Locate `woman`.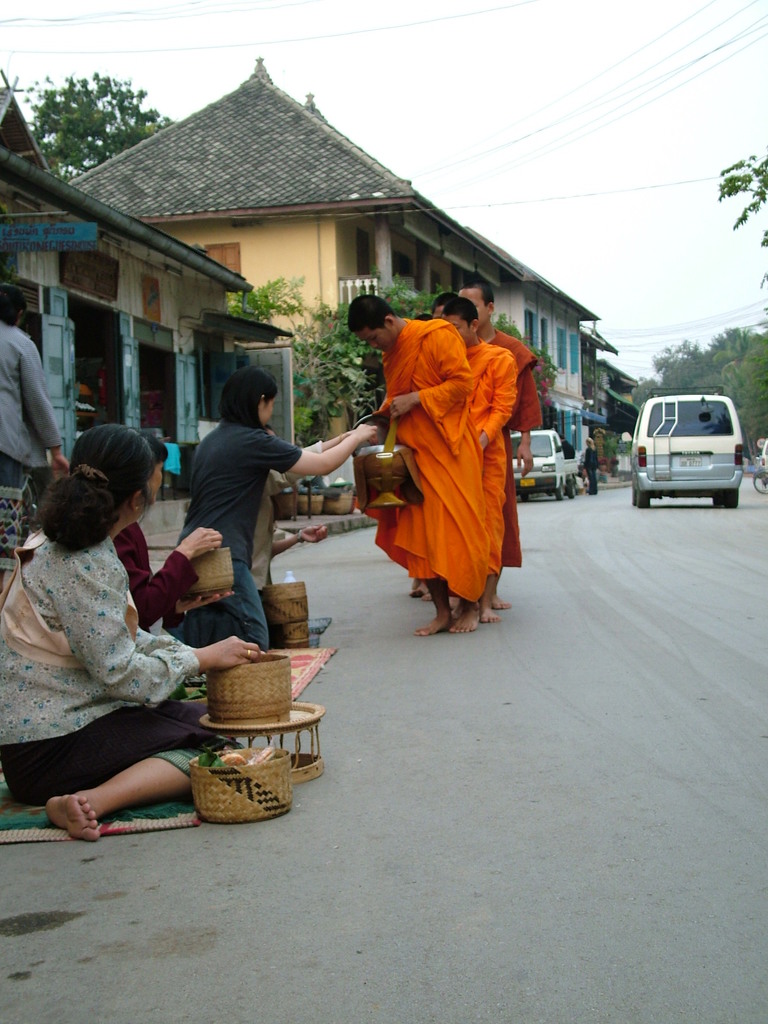
Bounding box: (170, 376, 391, 644).
